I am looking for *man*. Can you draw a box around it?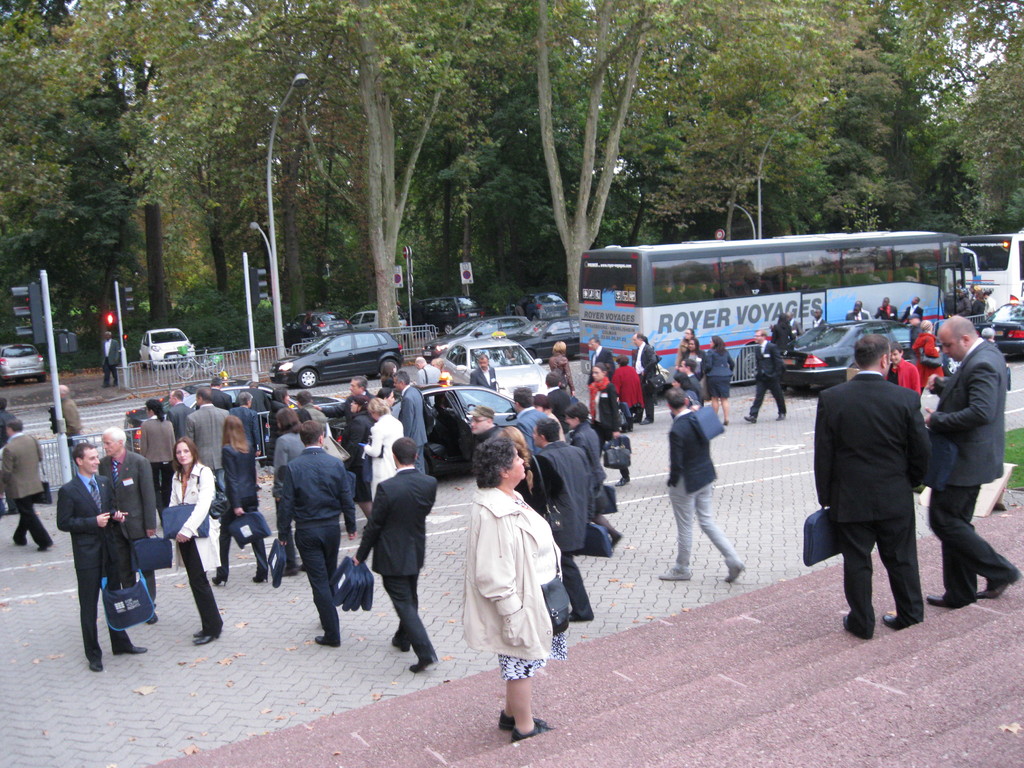
Sure, the bounding box is l=234, t=392, r=262, b=456.
